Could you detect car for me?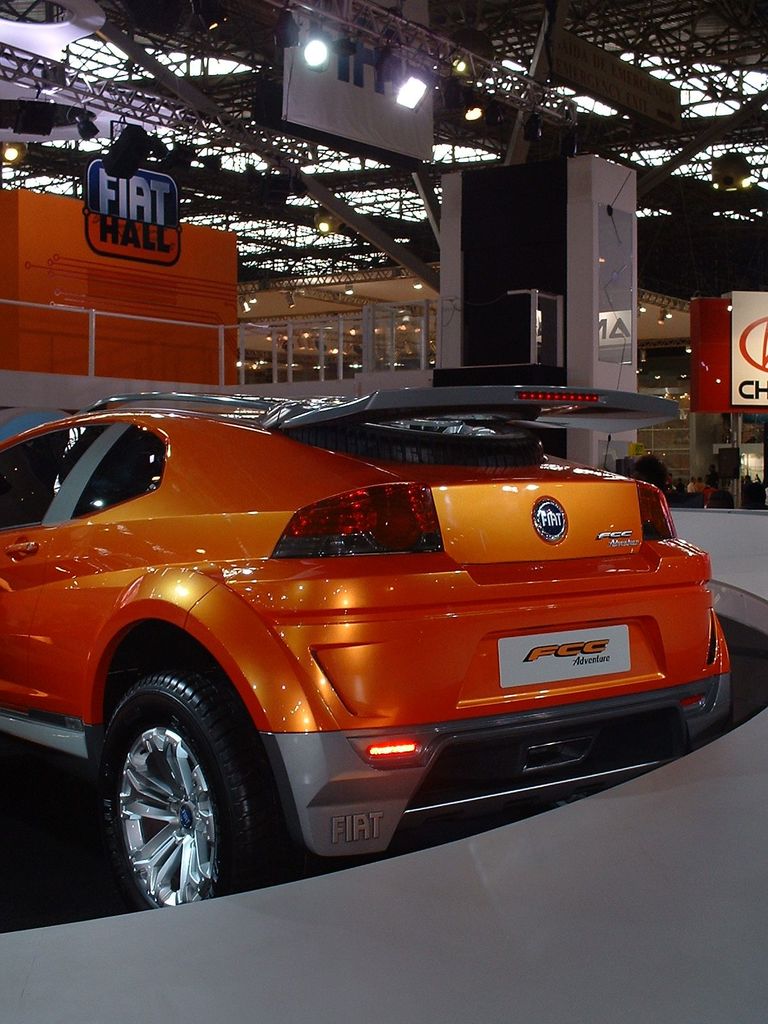
Detection result: 3, 381, 721, 908.
